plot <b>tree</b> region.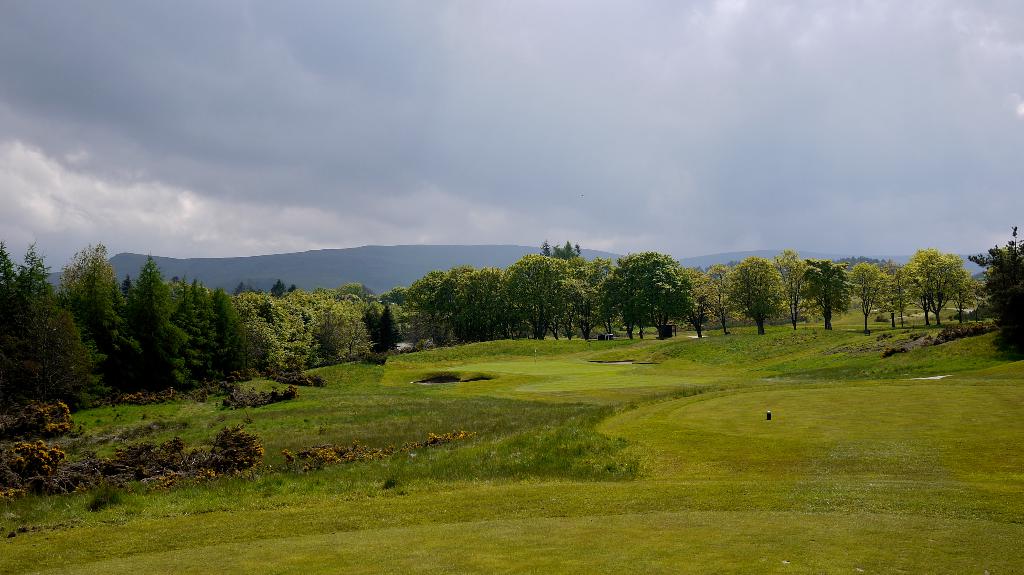
Plotted at x1=431 y1=261 x2=504 y2=340.
